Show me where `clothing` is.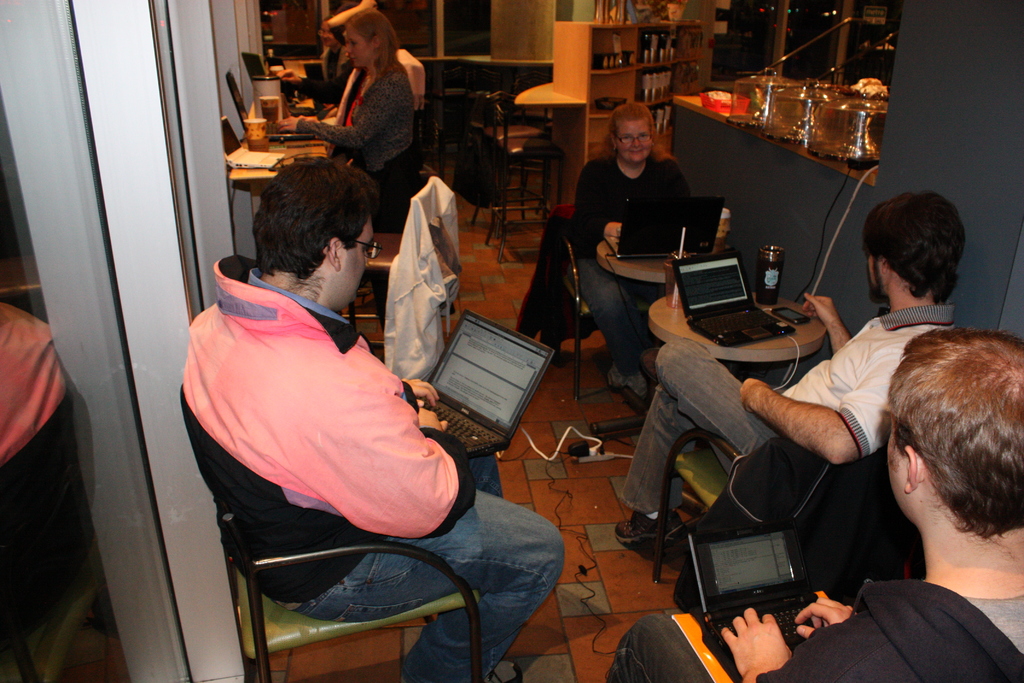
`clothing` is at <bbox>567, 152, 696, 368</bbox>.
